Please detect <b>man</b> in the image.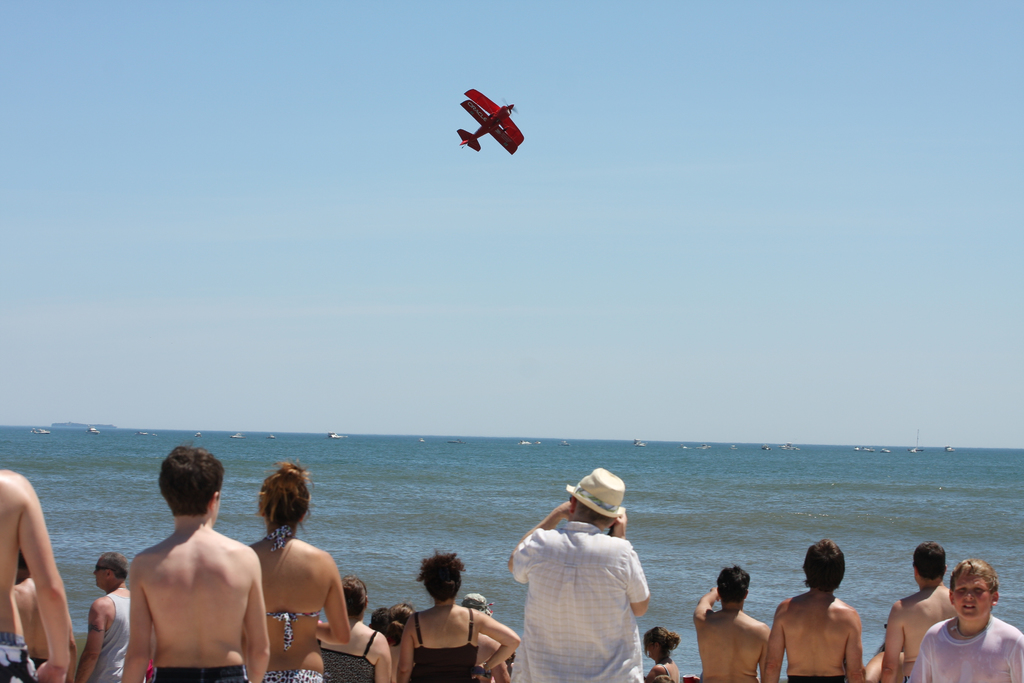
[461,593,510,682].
